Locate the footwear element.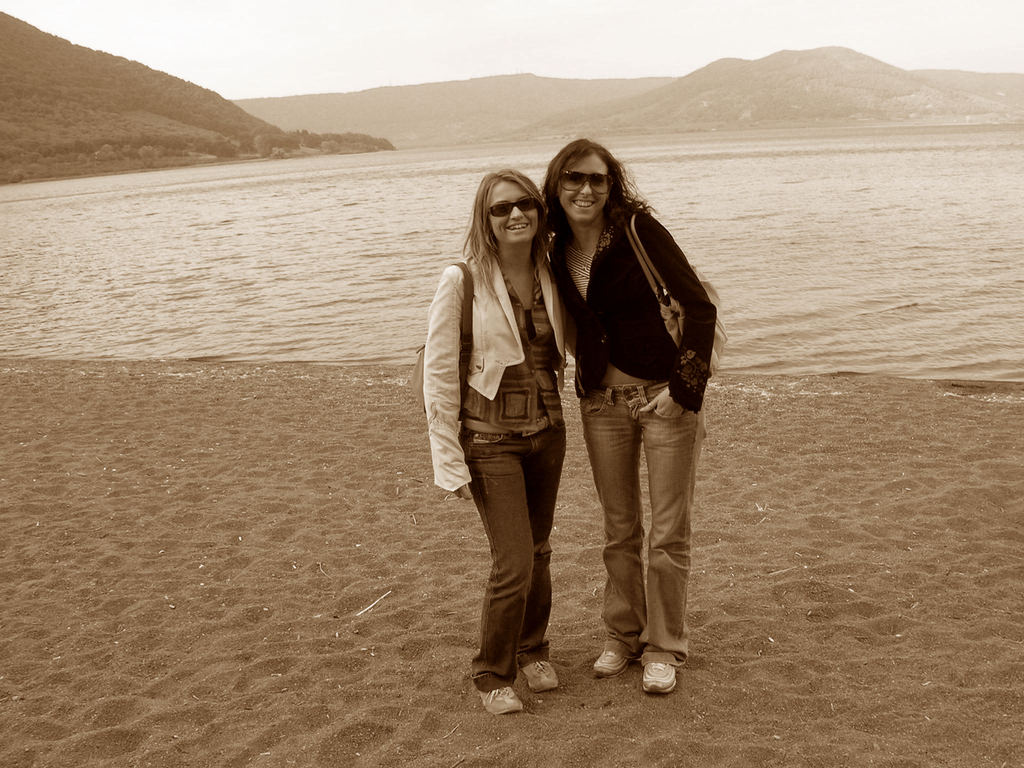
Element bbox: {"x1": 476, "y1": 669, "x2": 523, "y2": 714}.
